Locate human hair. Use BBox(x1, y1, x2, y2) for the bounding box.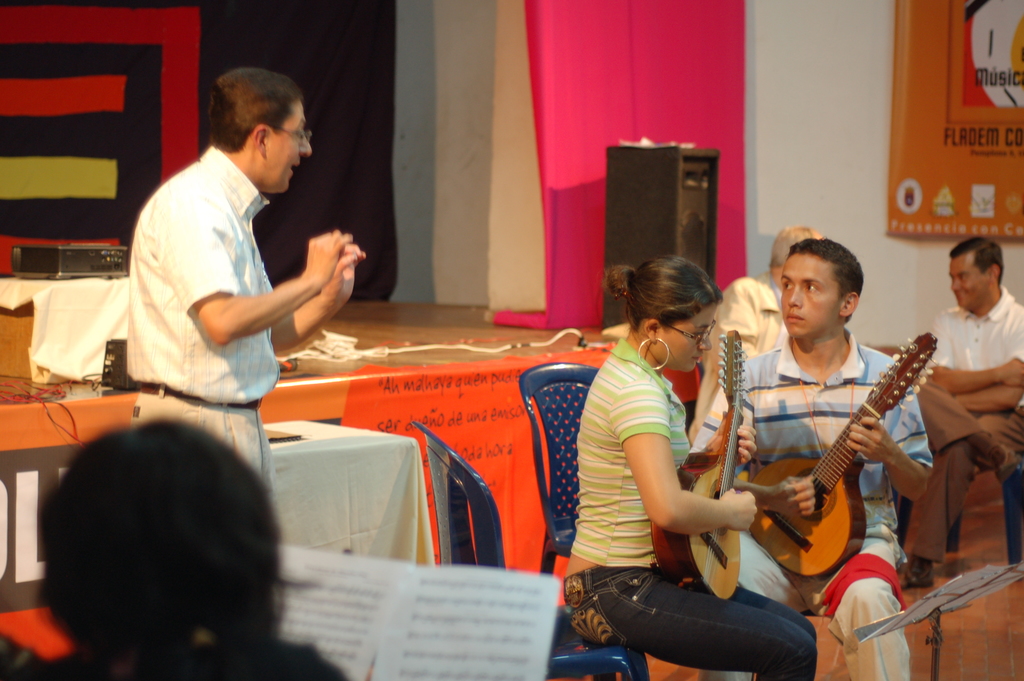
BBox(769, 227, 828, 279).
